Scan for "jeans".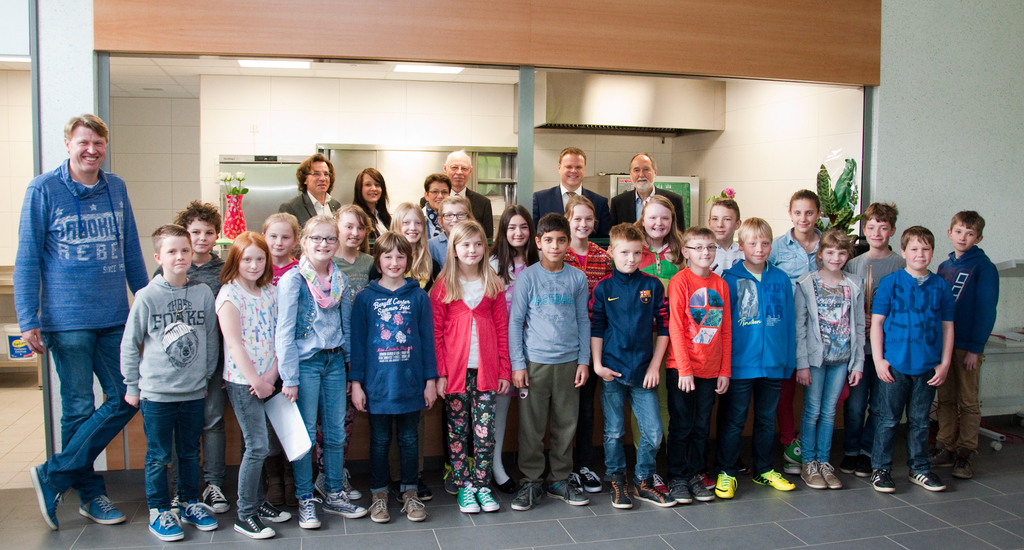
Scan result: 369,410,424,494.
